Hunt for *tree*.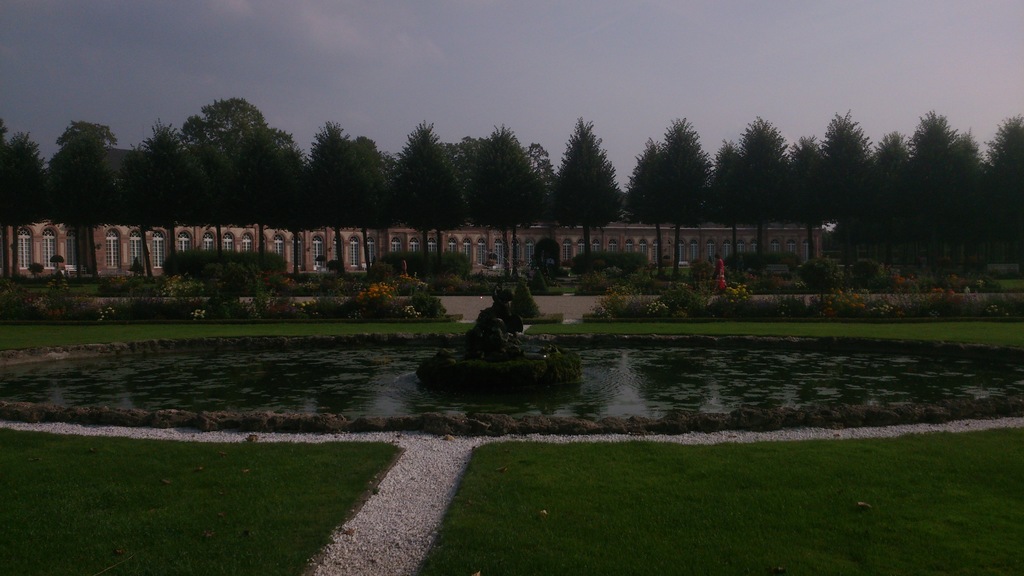
Hunted down at 973/92/1023/251.
